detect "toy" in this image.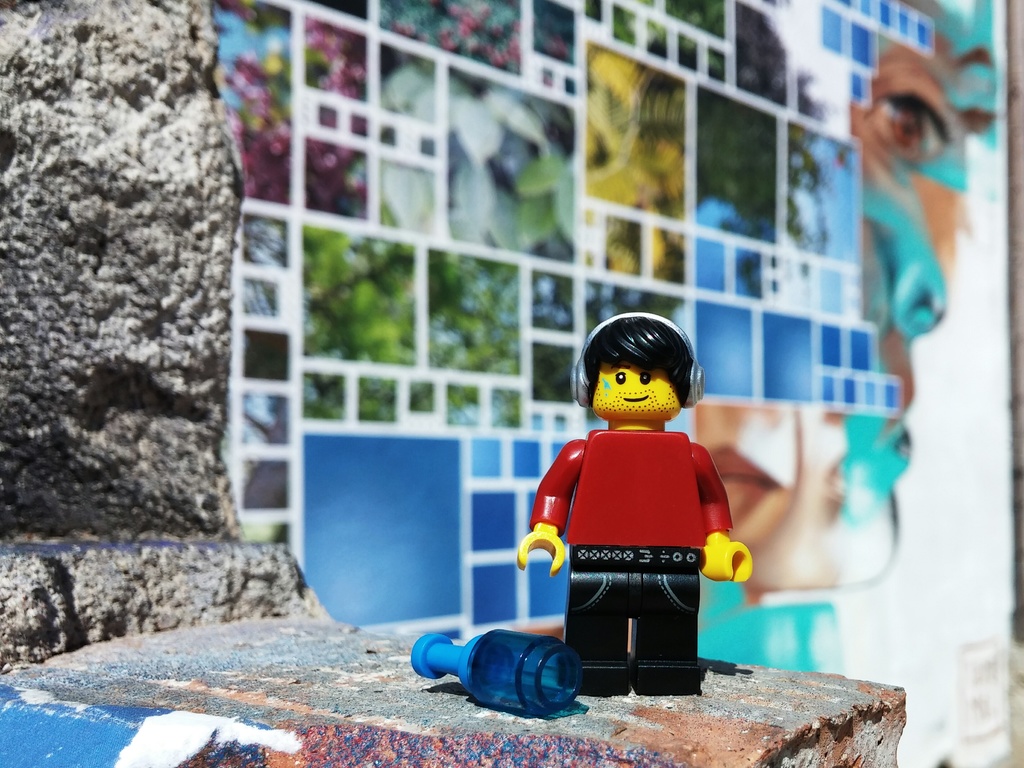
Detection: (516,326,753,691).
